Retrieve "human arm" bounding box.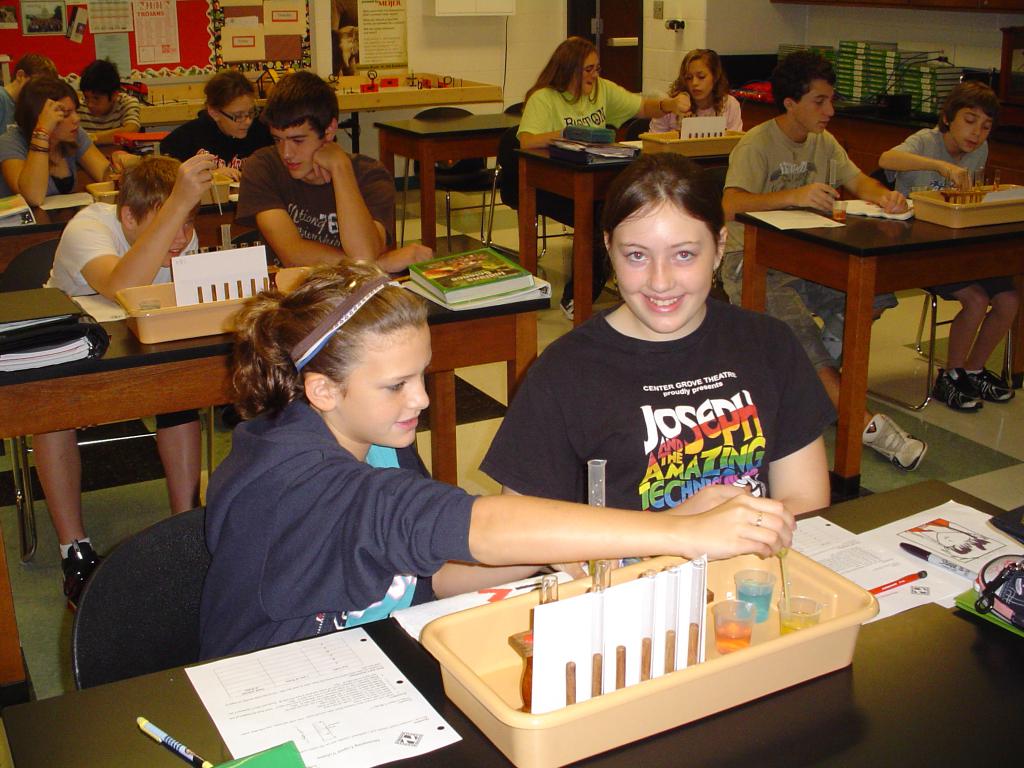
Bounding box: (4, 95, 69, 211).
